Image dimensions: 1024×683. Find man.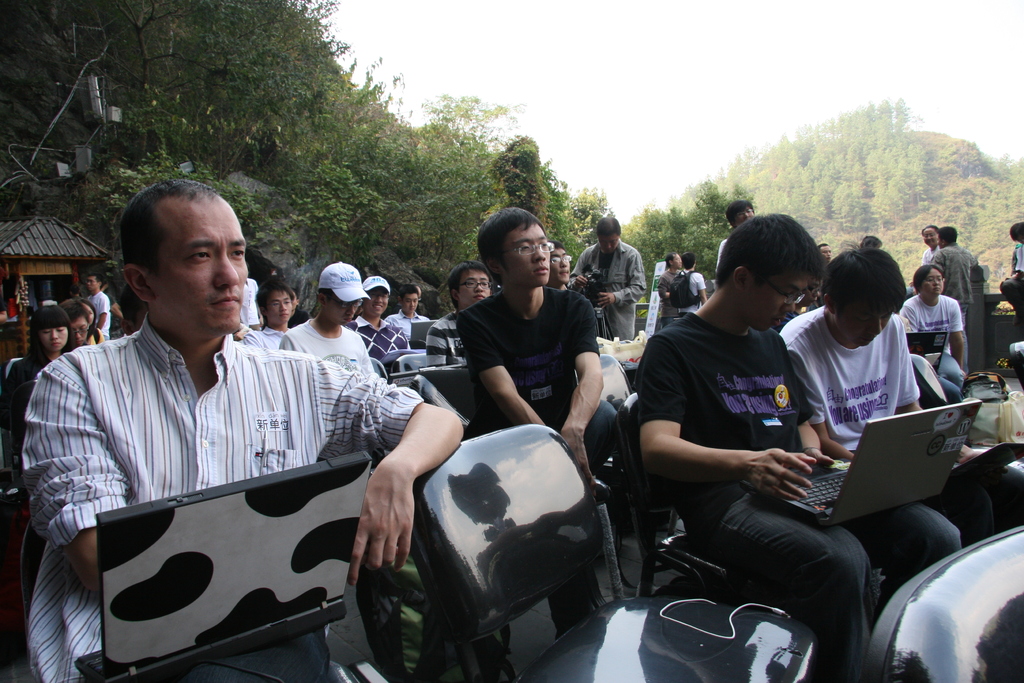
[x1=88, y1=277, x2=111, y2=346].
